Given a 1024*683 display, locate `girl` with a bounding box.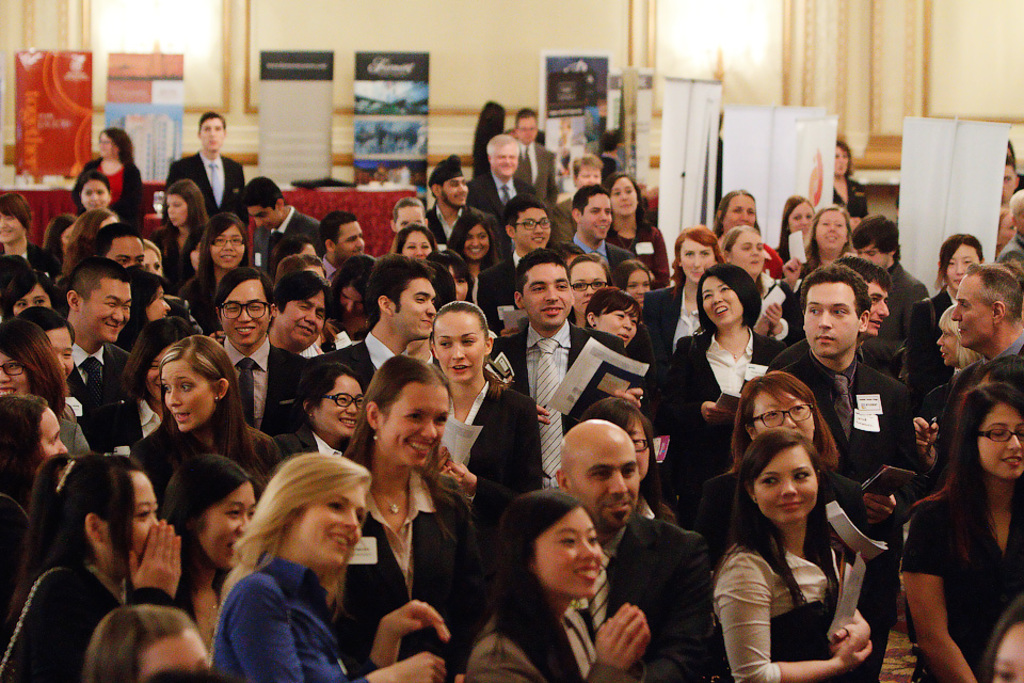
Located: 273 366 368 460.
